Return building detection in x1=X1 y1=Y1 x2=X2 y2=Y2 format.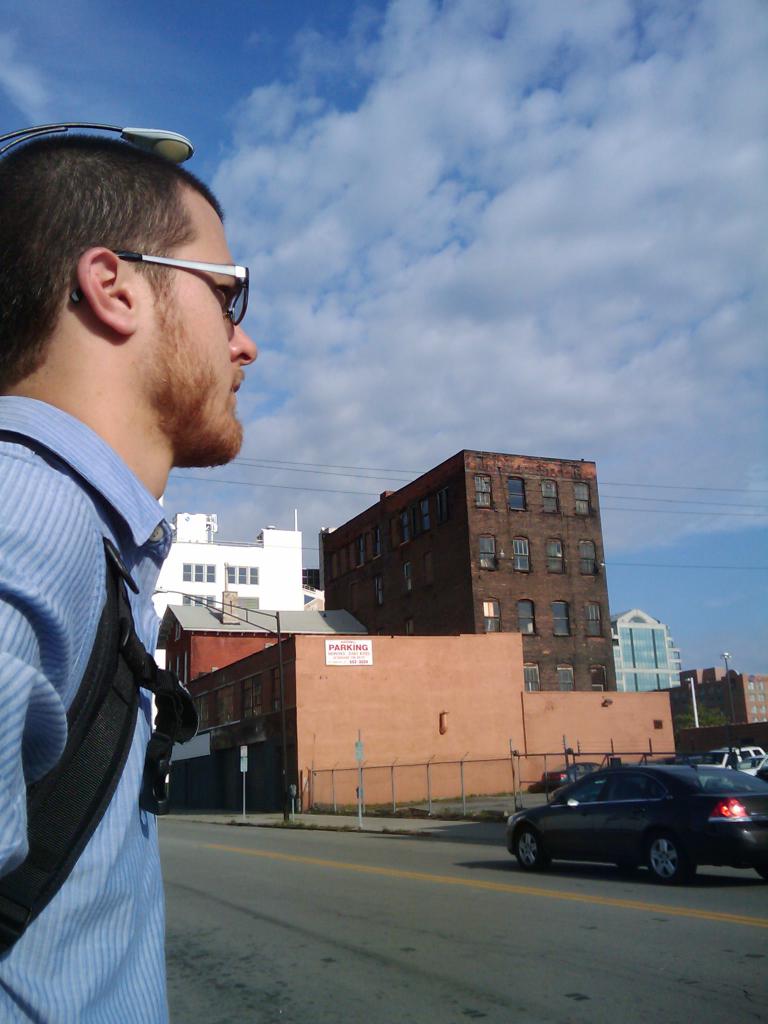
x1=149 y1=605 x2=674 y2=815.
